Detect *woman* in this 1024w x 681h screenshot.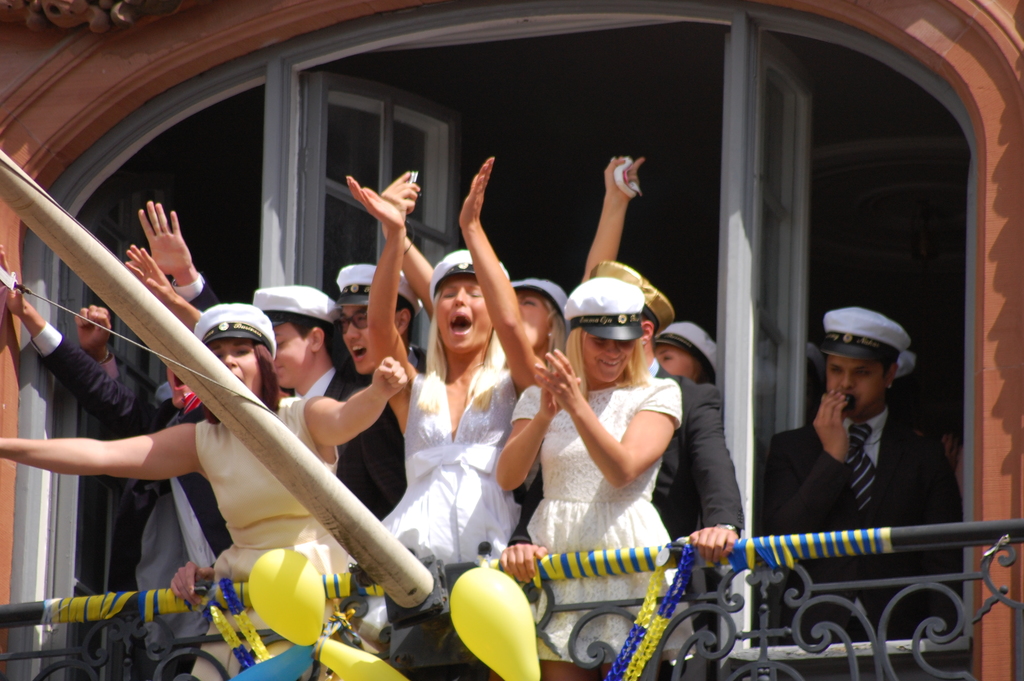
Detection: x1=492 y1=318 x2=695 y2=662.
